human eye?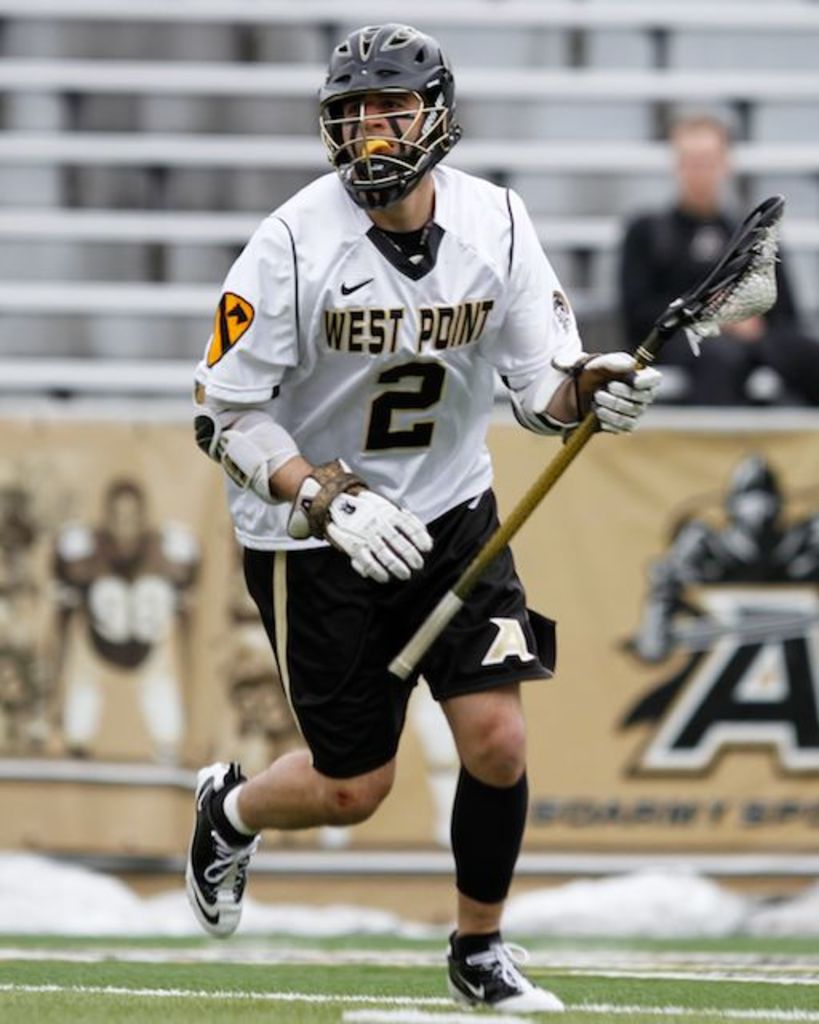
x1=344, y1=102, x2=366, y2=120
